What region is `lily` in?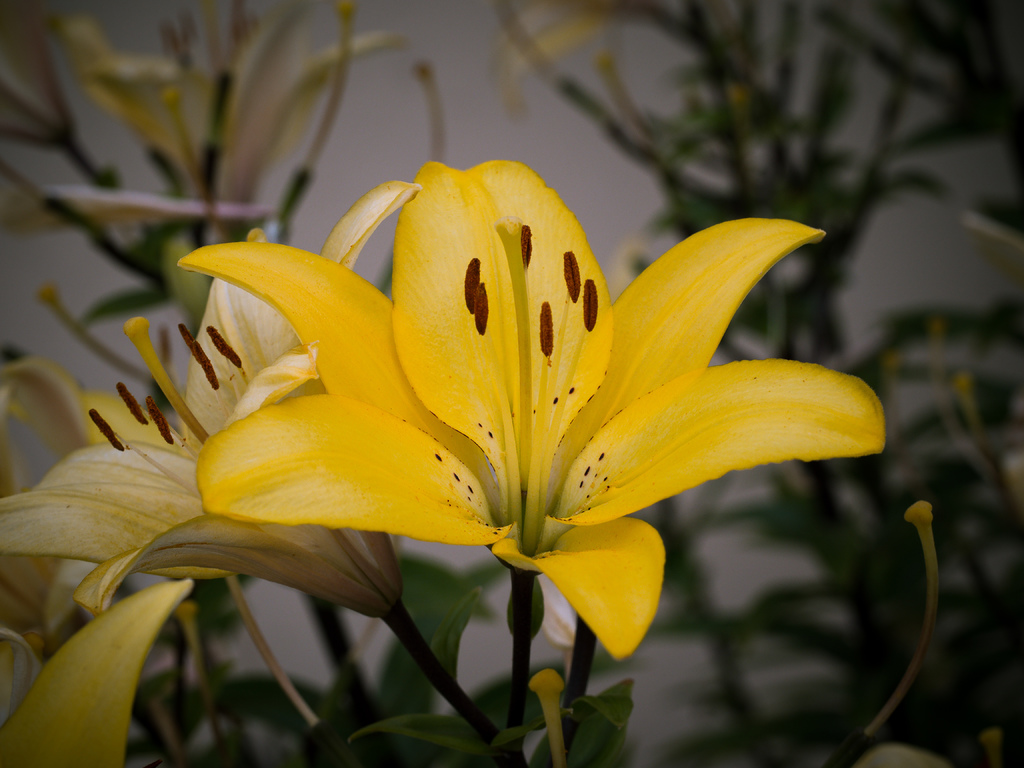
rect(172, 154, 880, 654).
